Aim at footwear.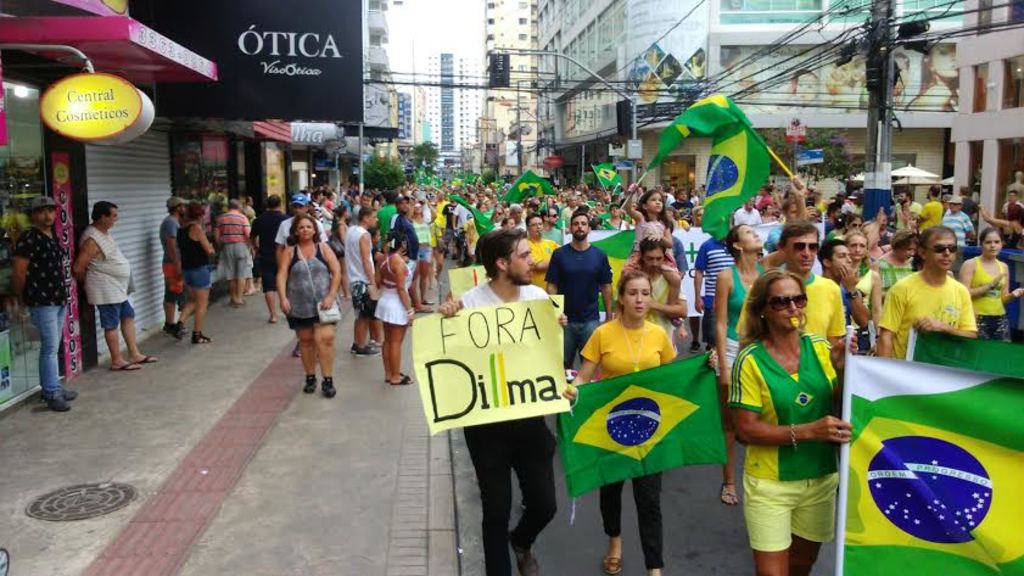
Aimed at detection(111, 363, 144, 369).
